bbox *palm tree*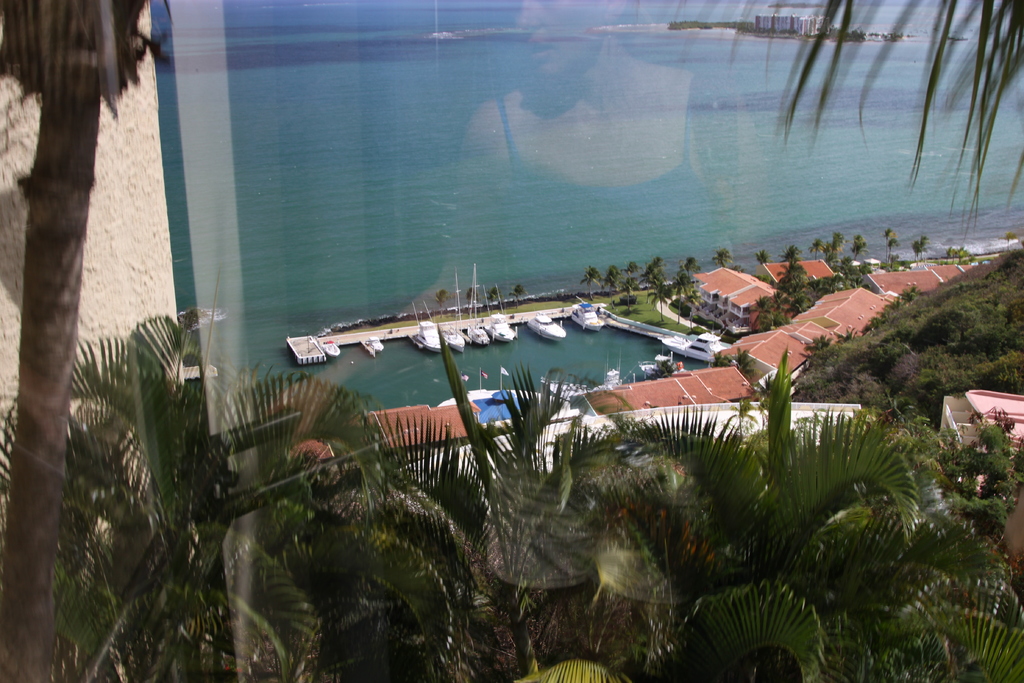
(left=643, top=273, right=675, bottom=324)
